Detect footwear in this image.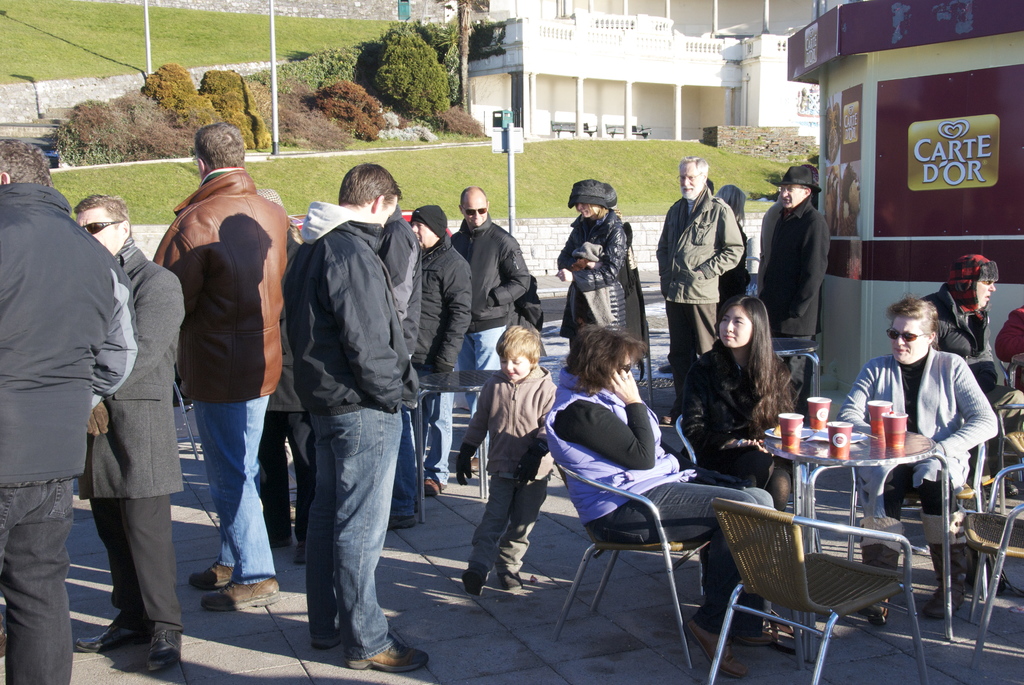
Detection: (left=390, top=514, right=416, bottom=530).
